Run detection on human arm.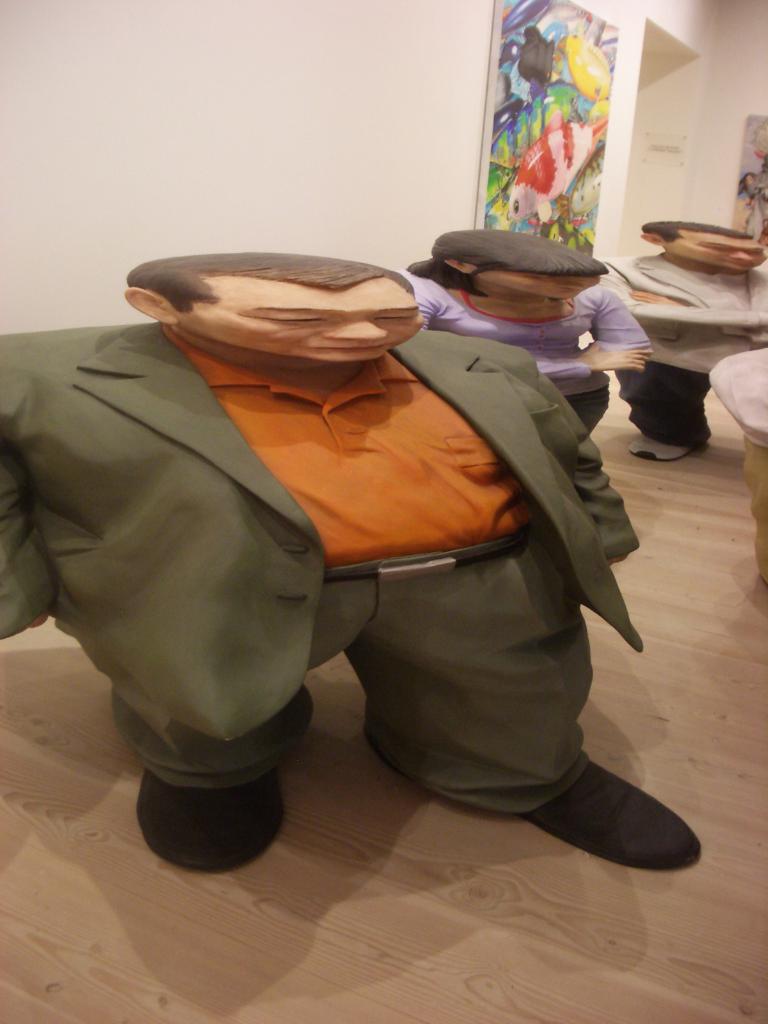
Result: pyautogui.locateOnScreen(408, 273, 650, 379).
